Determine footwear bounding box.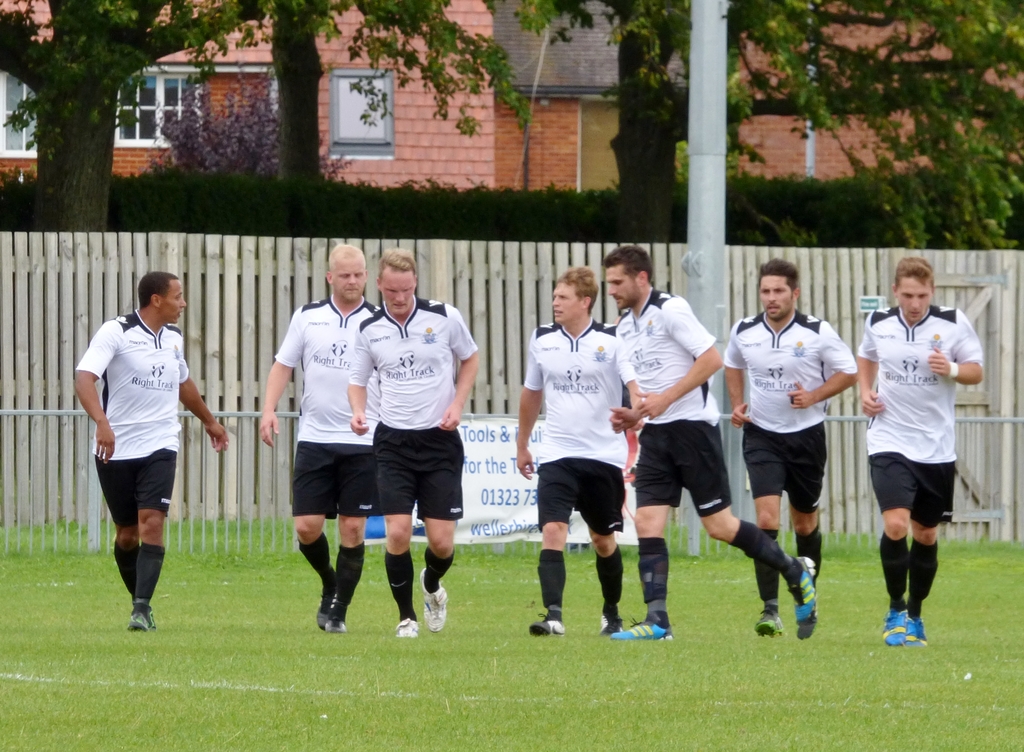
Determined: (417, 567, 452, 638).
